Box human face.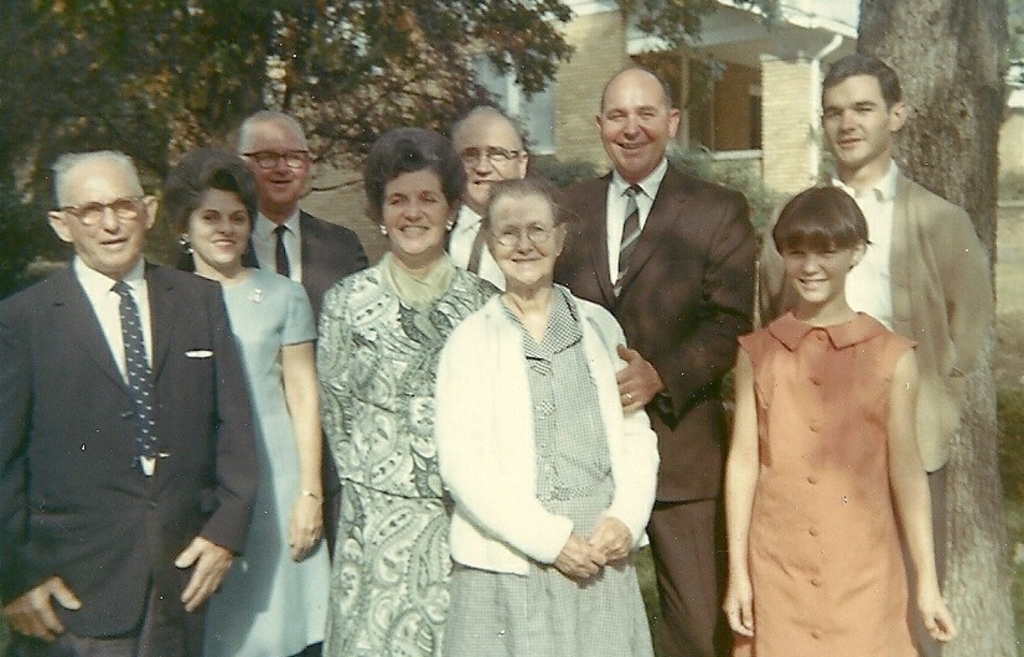
[600, 79, 669, 171].
